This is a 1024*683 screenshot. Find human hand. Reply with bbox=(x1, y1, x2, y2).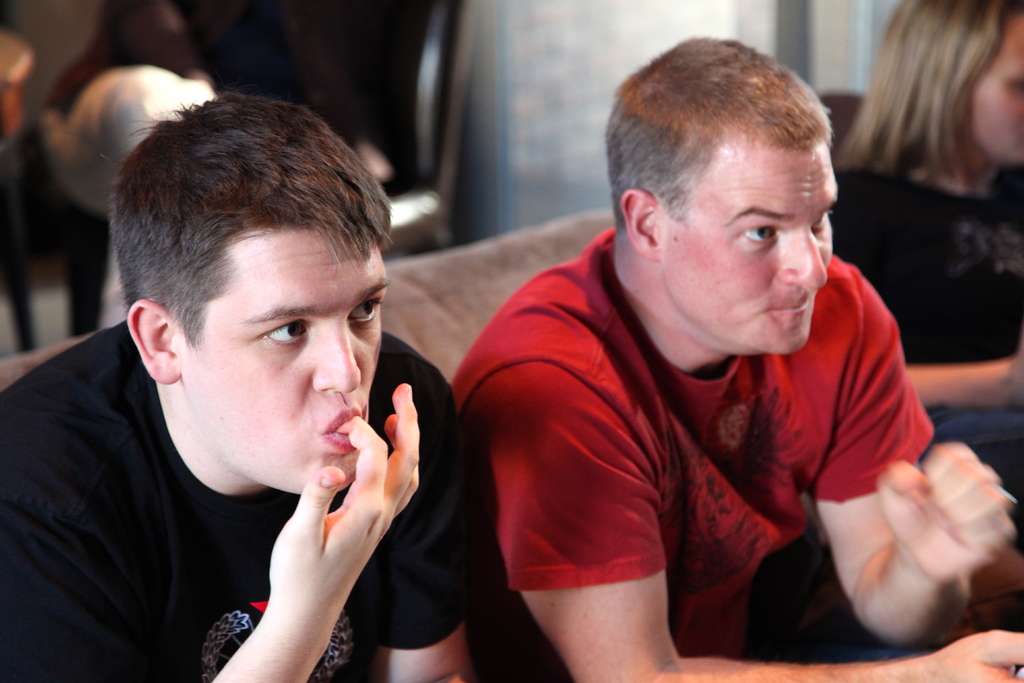
bbox=(936, 626, 1023, 682).
